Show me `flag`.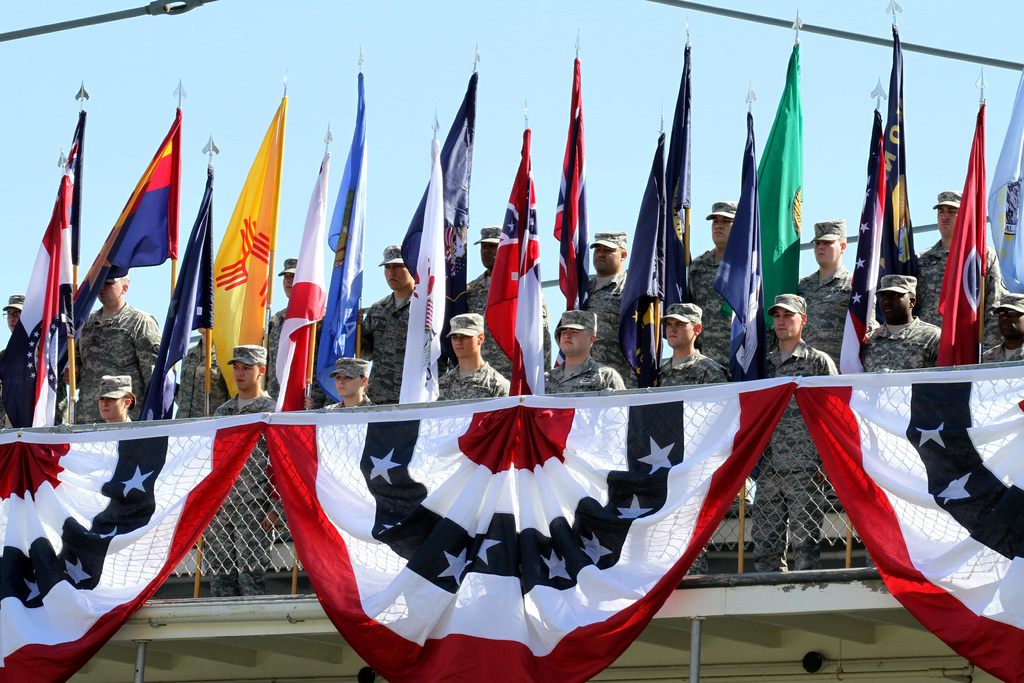
`flag` is here: detection(273, 391, 796, 682).
